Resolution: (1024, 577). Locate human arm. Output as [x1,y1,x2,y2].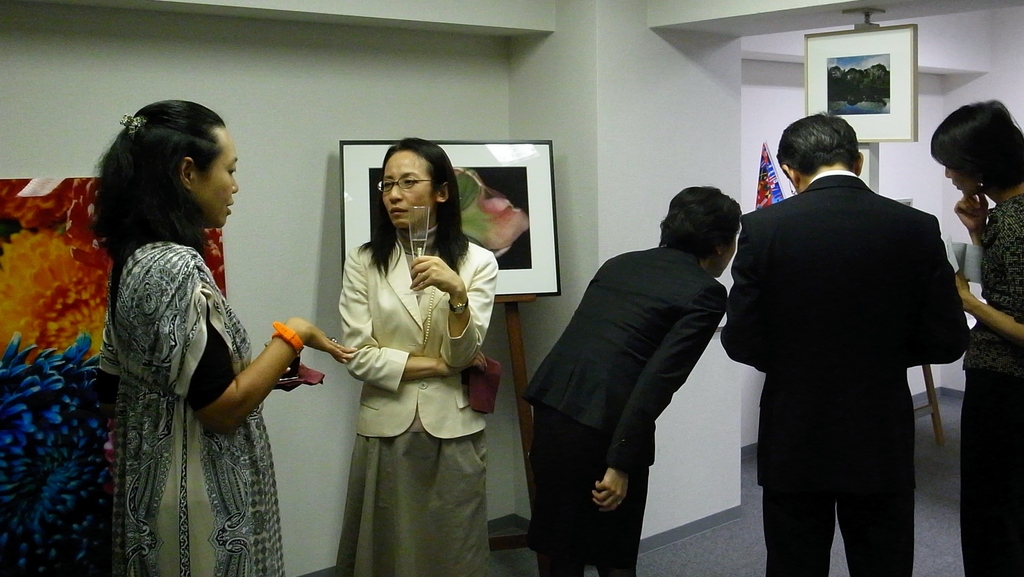
[948,267,1023,340].
